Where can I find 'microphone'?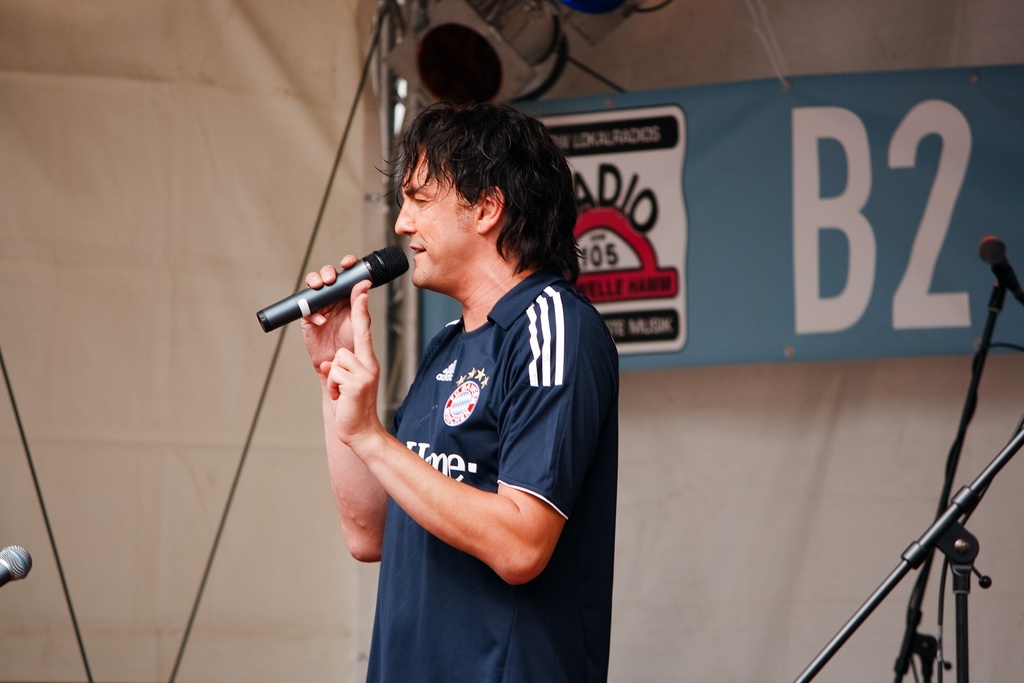
You can find it at (982,237,1023,301).
